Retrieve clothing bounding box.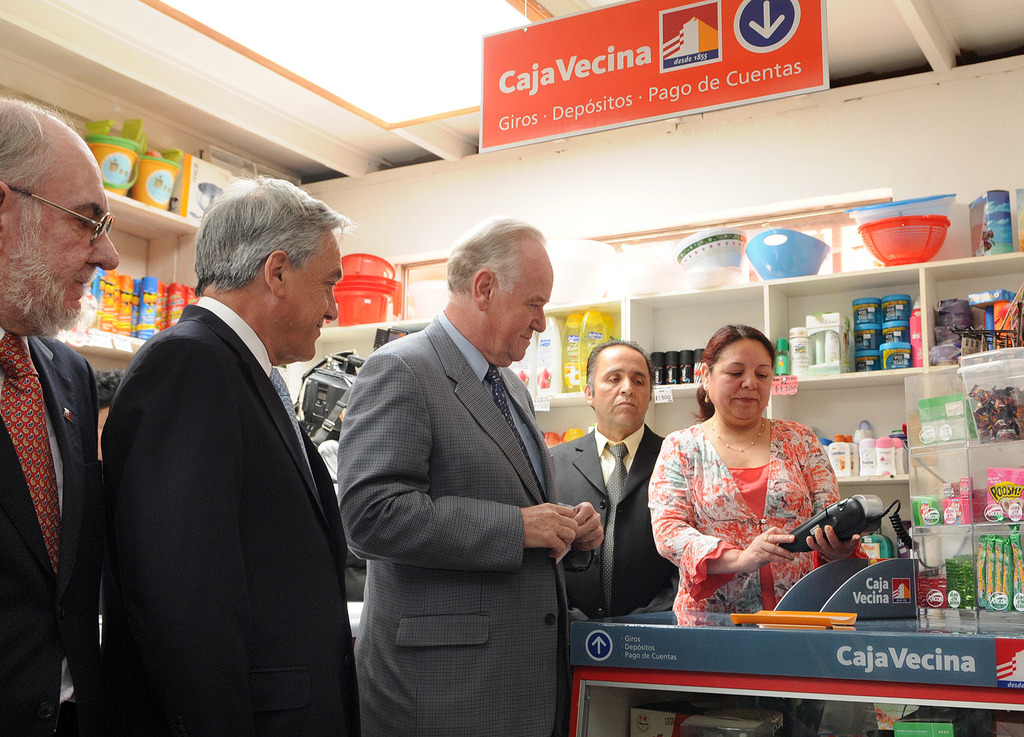
Bounding box: (338,296,596,736).
